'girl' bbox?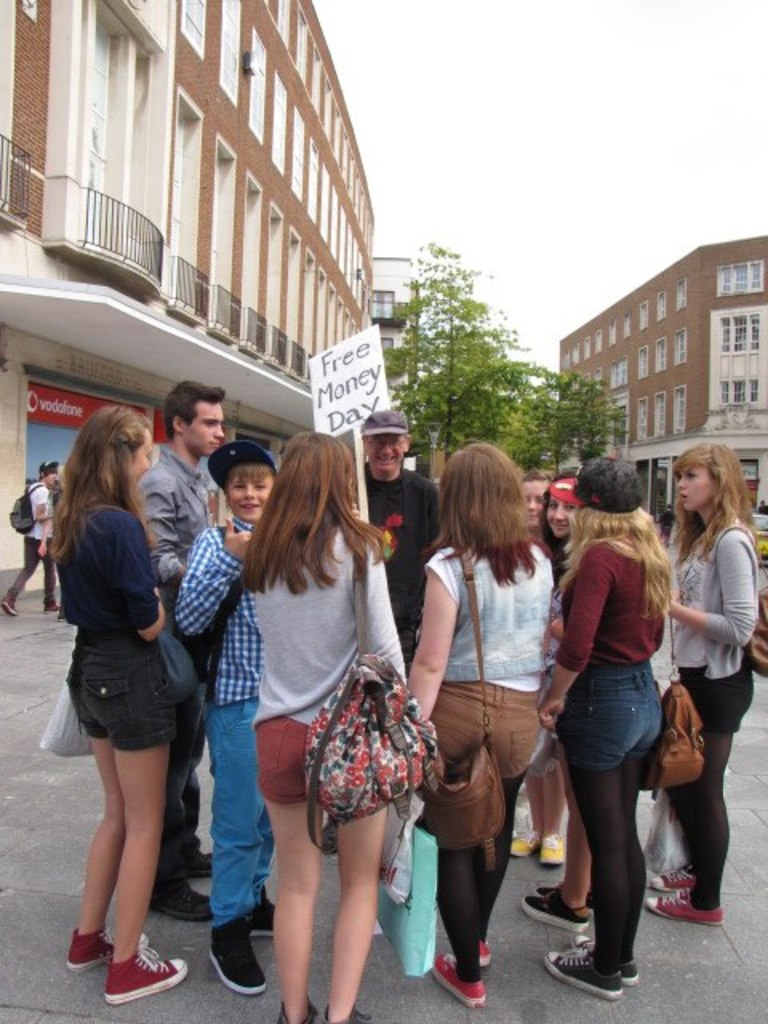
{"x1": 675, "y1": 454, "x2": 766, "y2": 928}
